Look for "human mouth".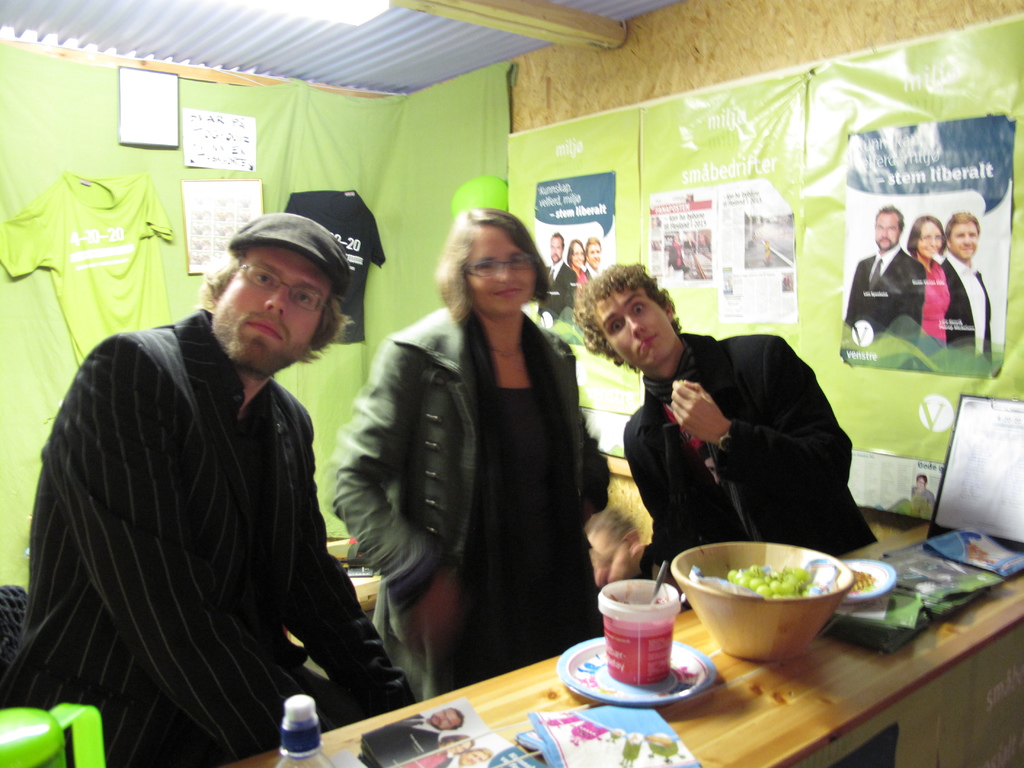
Found: box(883, 238, 888, 242).
